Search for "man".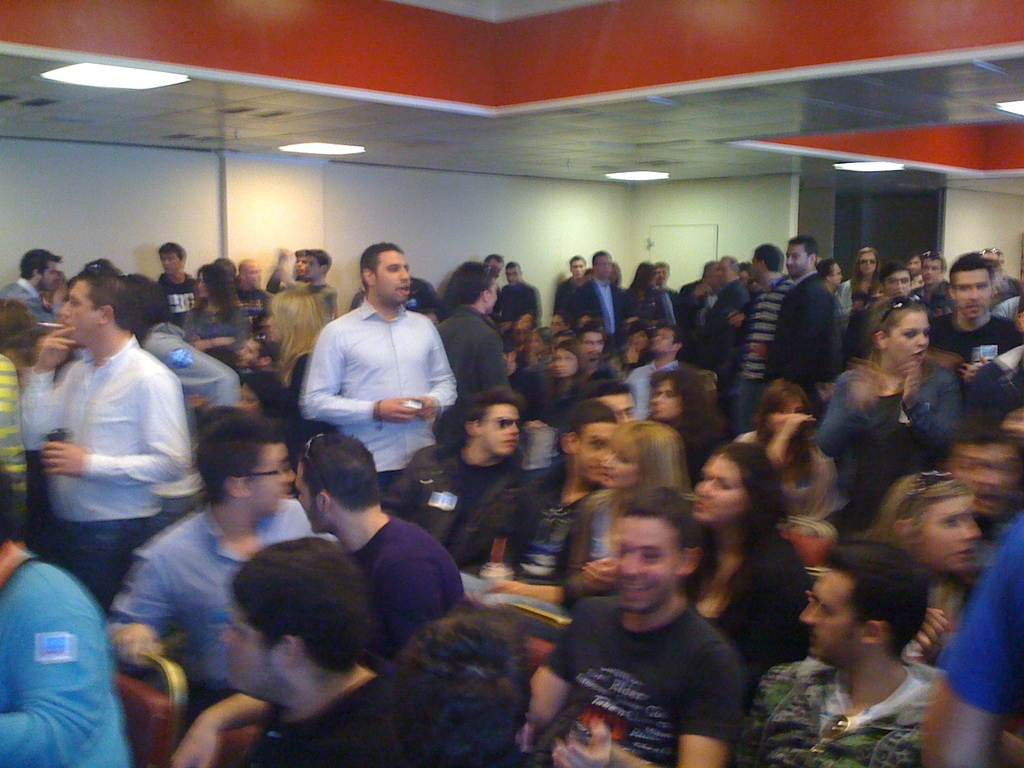
Found at bbox=(108, 419, 337, 706).
